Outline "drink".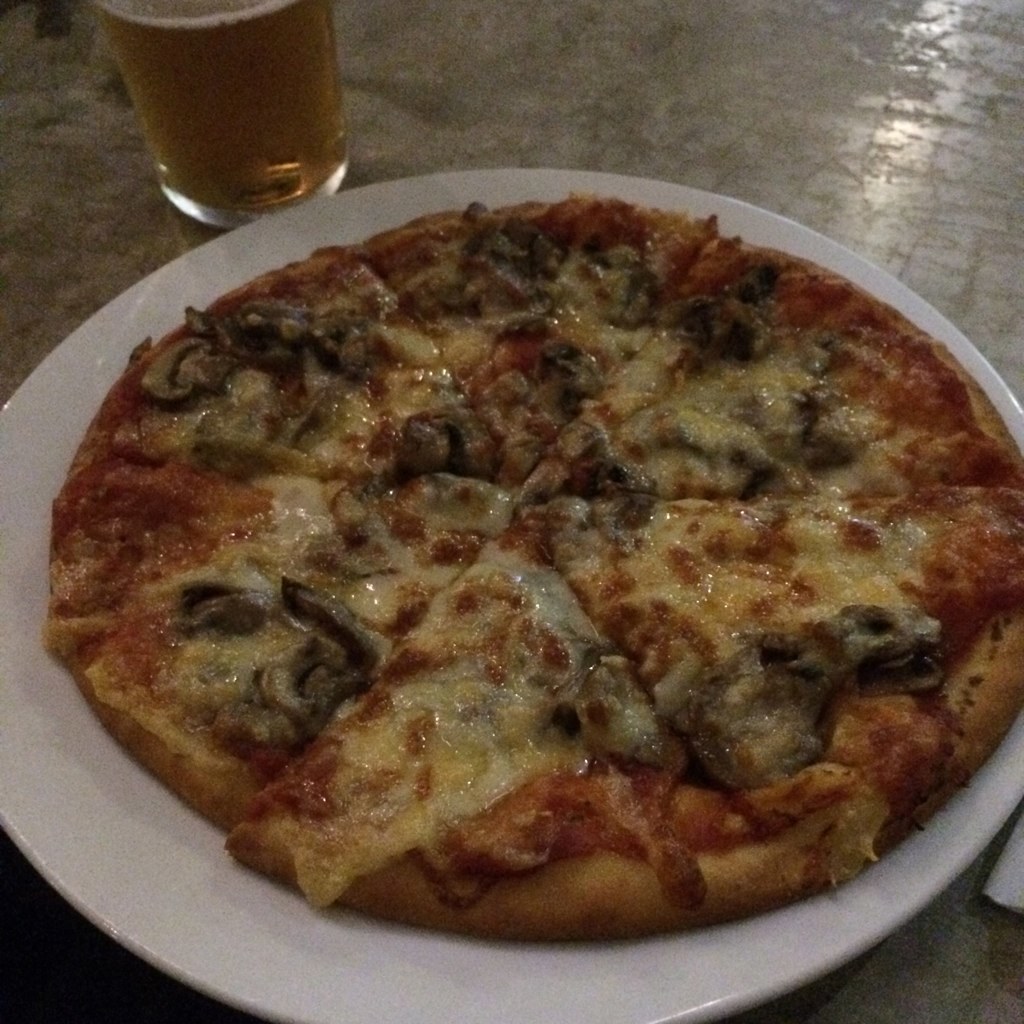
Outline: bbox=[75, 0, 365, 211].
